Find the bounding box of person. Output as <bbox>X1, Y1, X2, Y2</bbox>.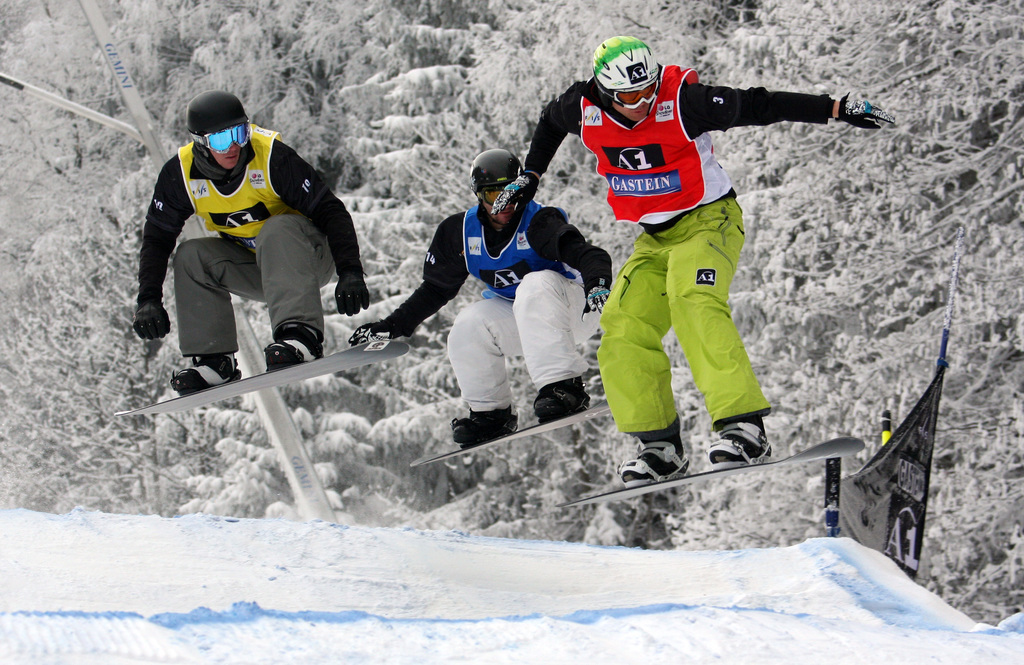
<bbox>350, 153, 611, 454</bbox>.
